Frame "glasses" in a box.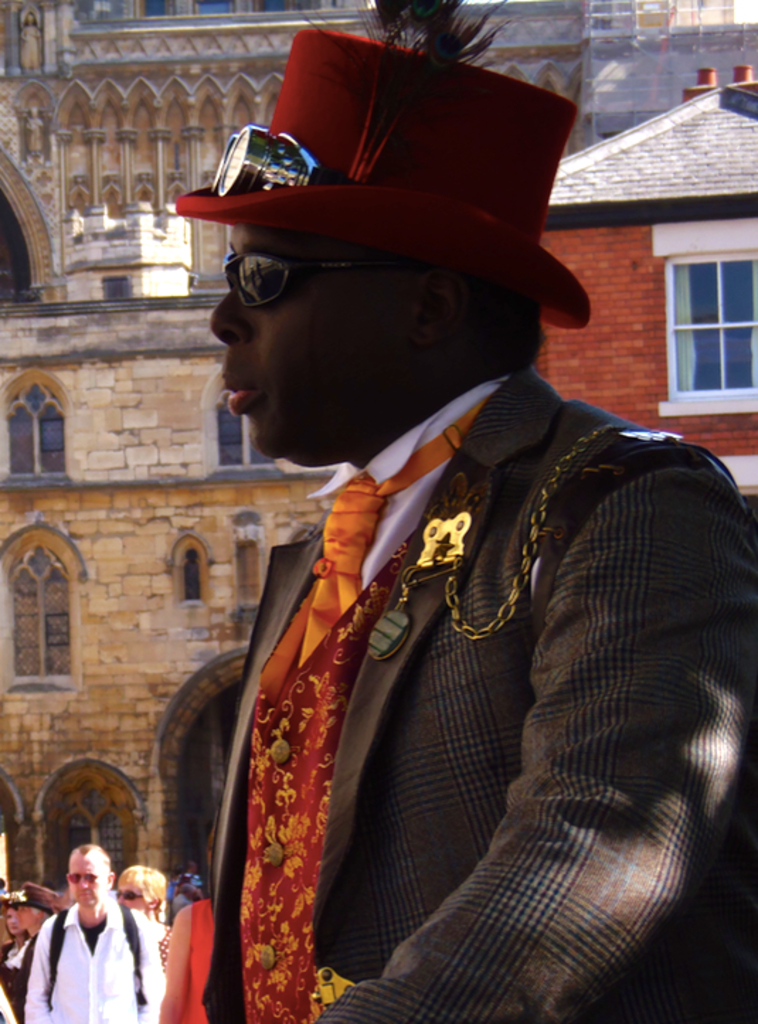
65,871,106,892.
